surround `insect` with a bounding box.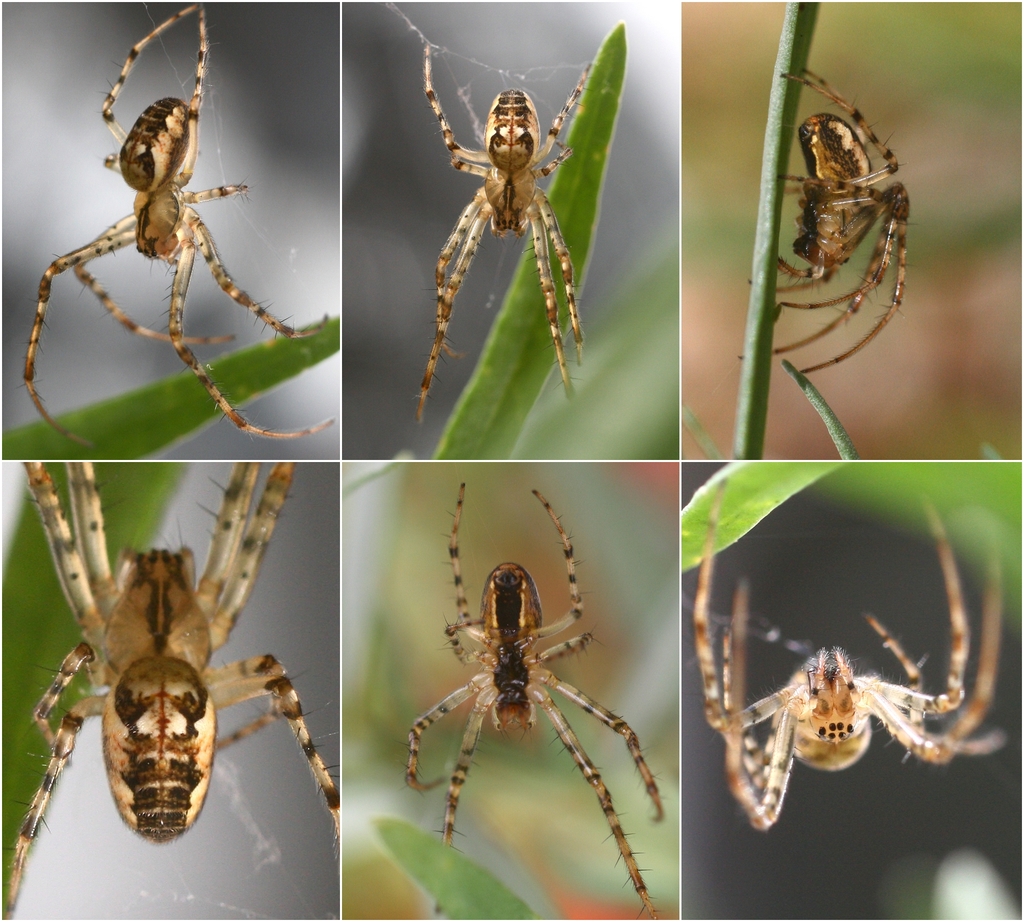
bbox(22, 6, 336, 442).
